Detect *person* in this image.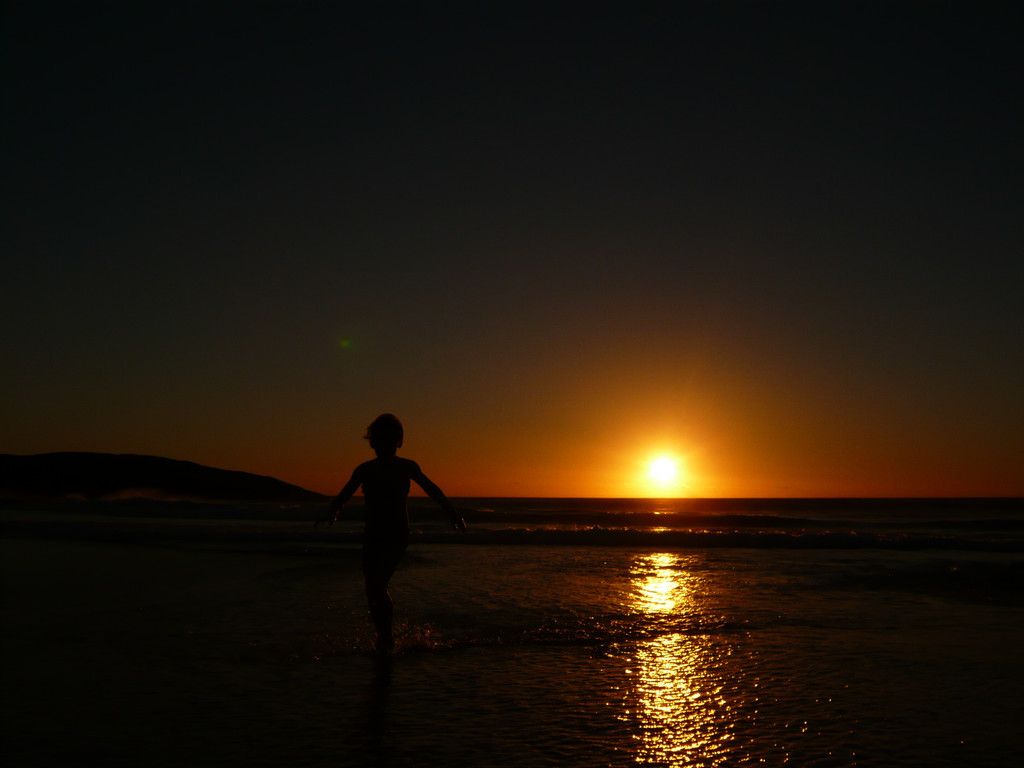
Detection: [317, 415, 468, 682].
